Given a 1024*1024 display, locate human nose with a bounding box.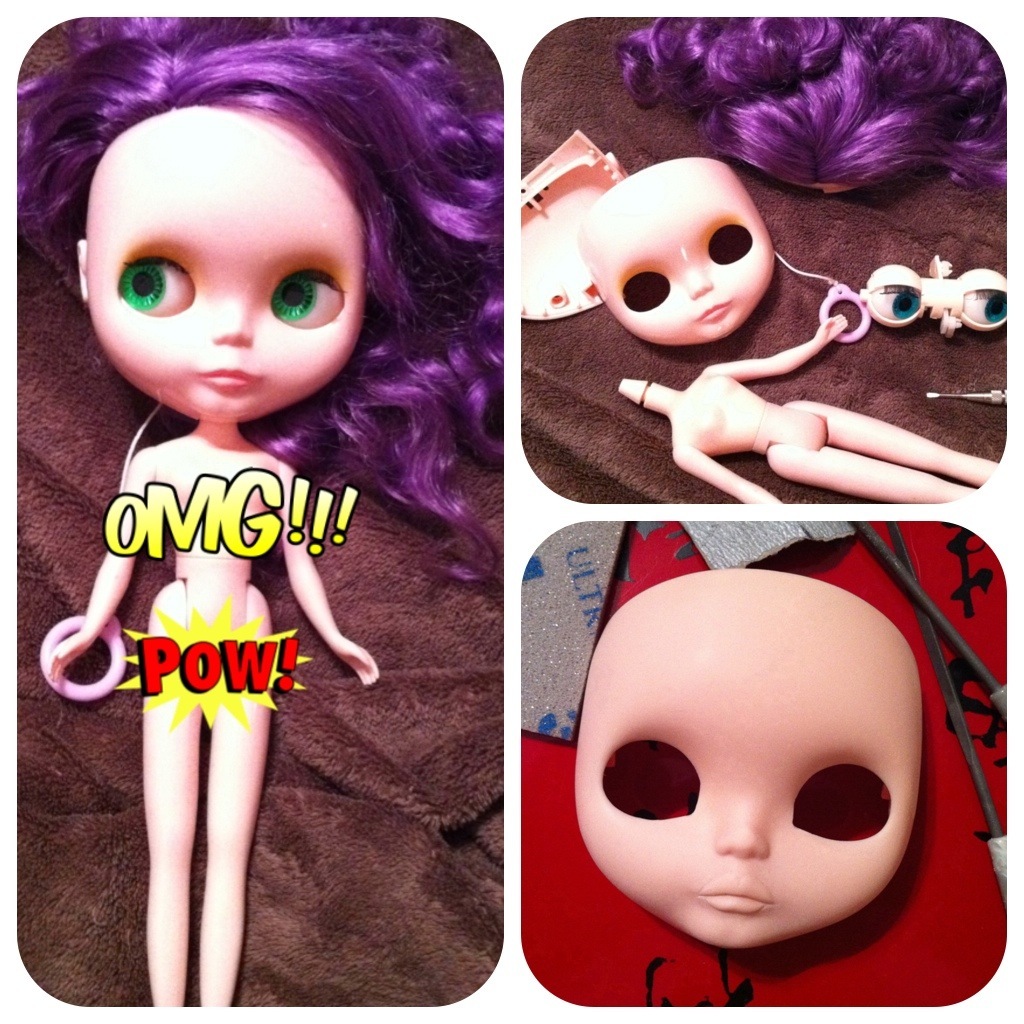
Located: BBox(216, 279, 249, 344).
